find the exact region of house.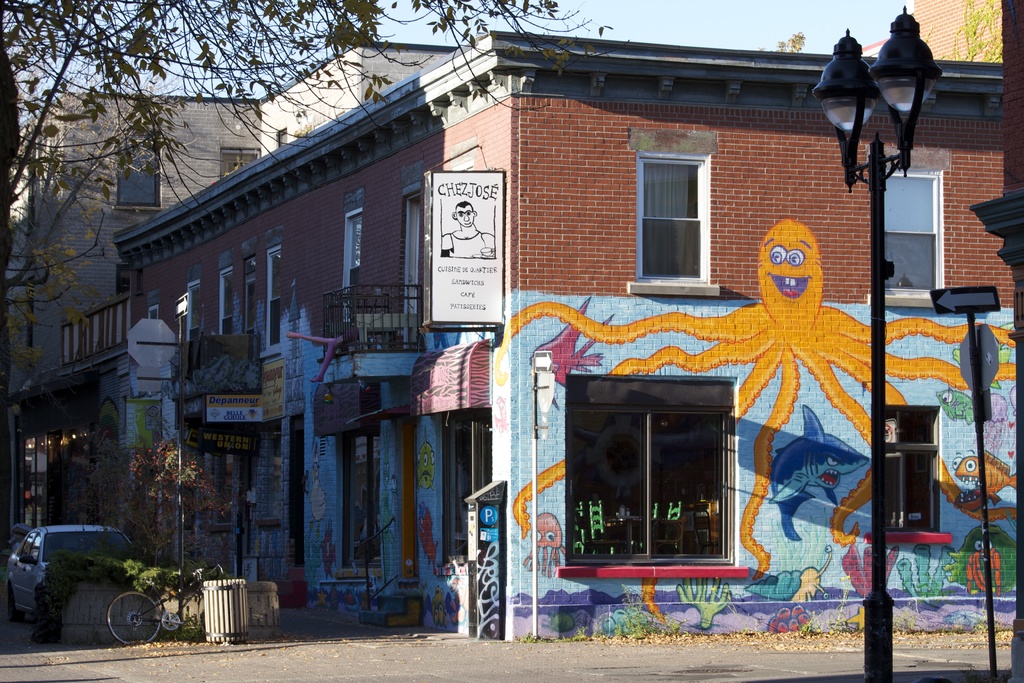
Exact region: <region>0, 31, 463, 402</region>.
